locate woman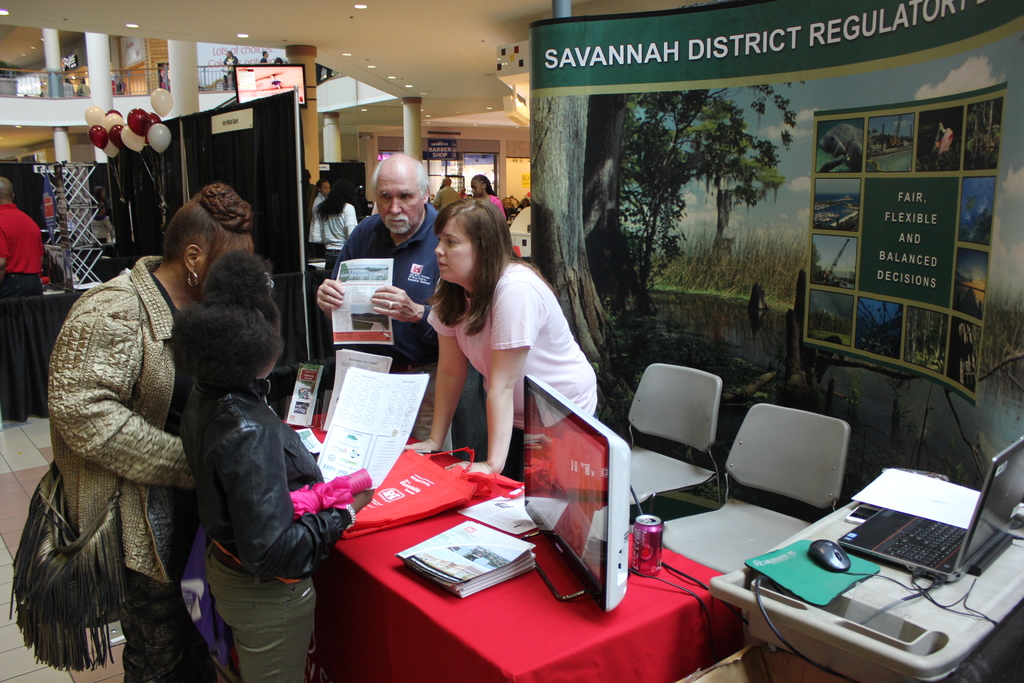
rect(317, 168, 356, 292)
